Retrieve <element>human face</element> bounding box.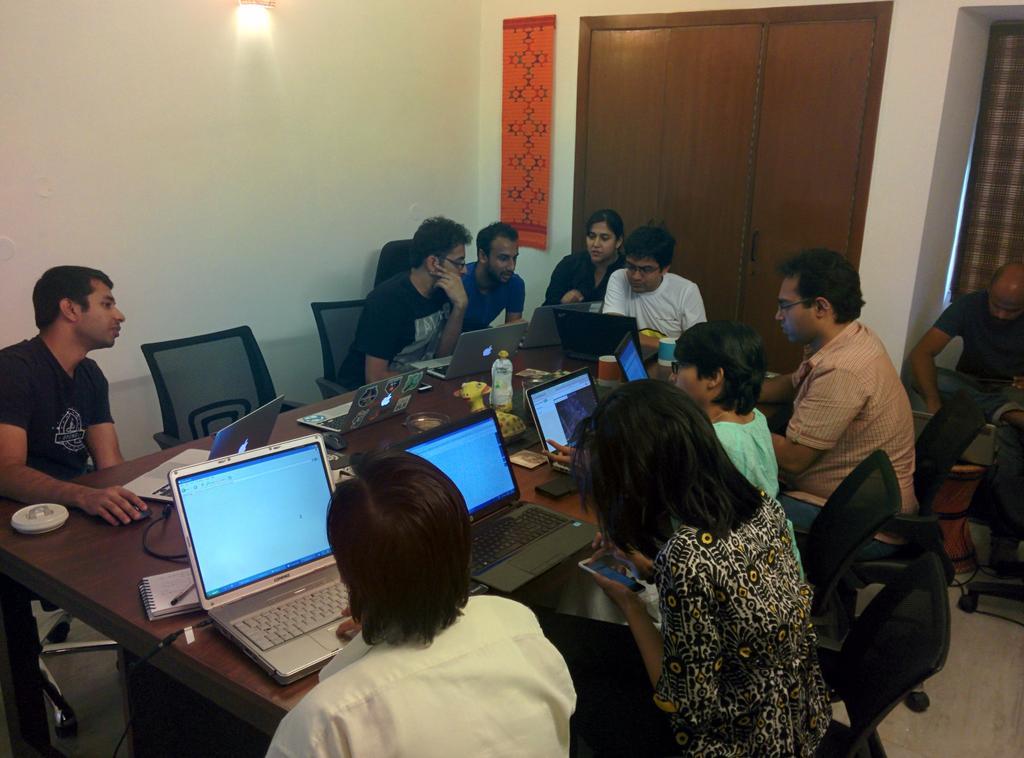
Bounding box: 771, 281, 817, 348.
